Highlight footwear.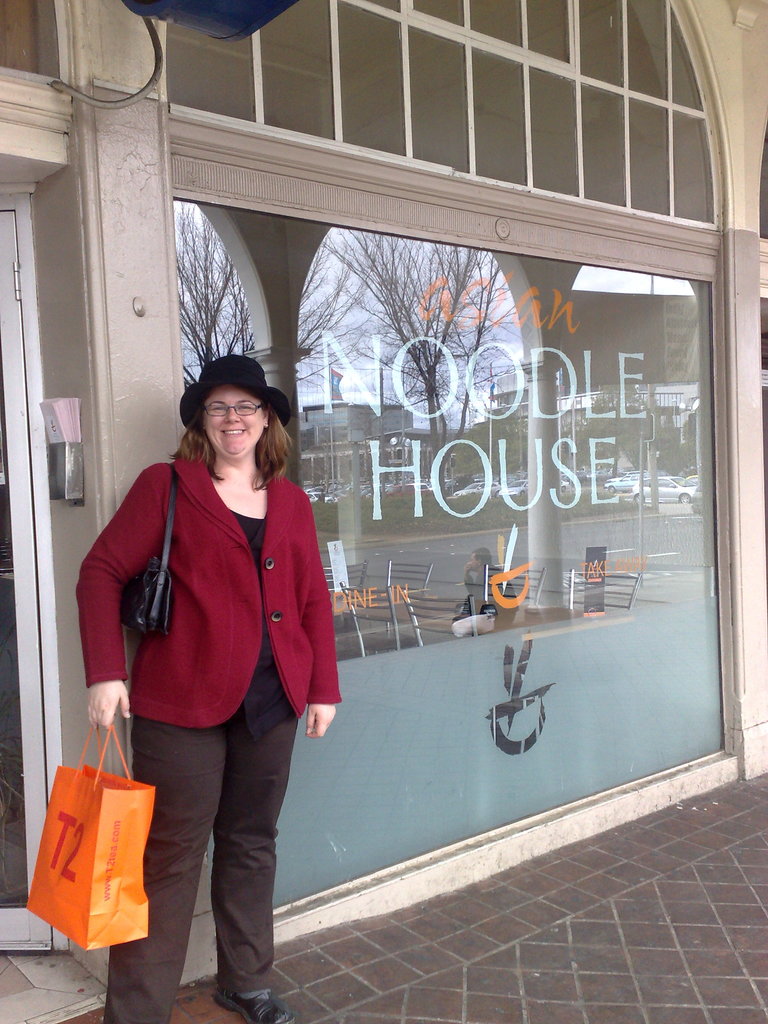
Highlighted region: [x1=213, y1=989, x2=306, y2=1023].
